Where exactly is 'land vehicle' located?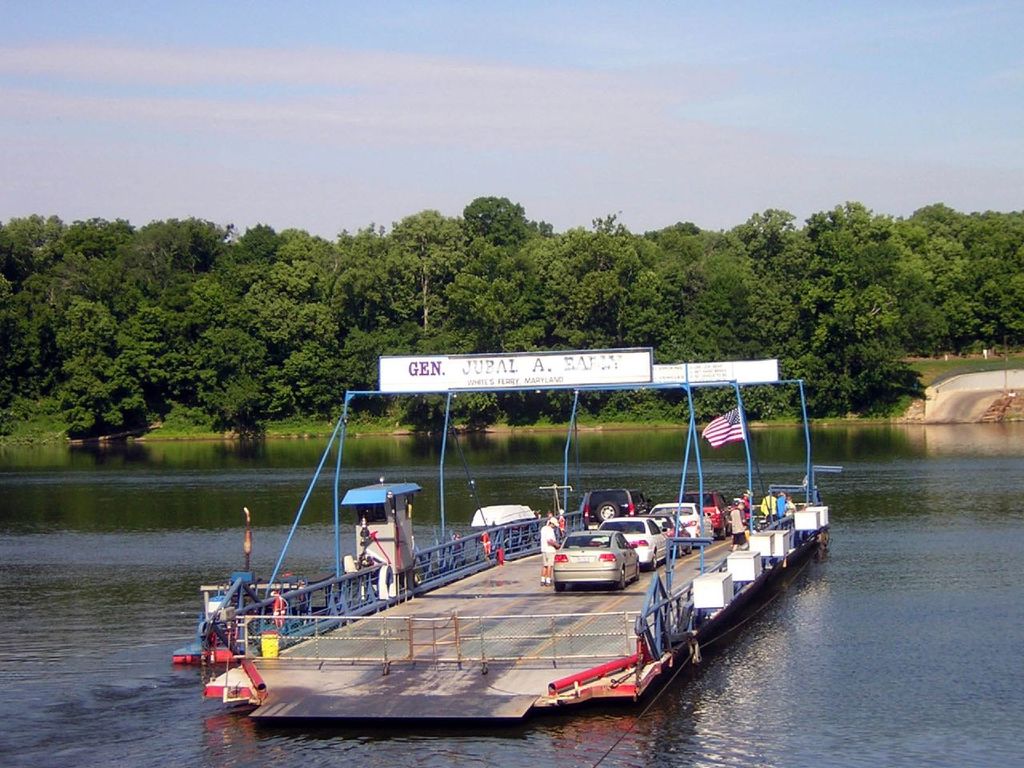
Its bounding box is <bbox>694, 496, 728, 534</bbox>.
